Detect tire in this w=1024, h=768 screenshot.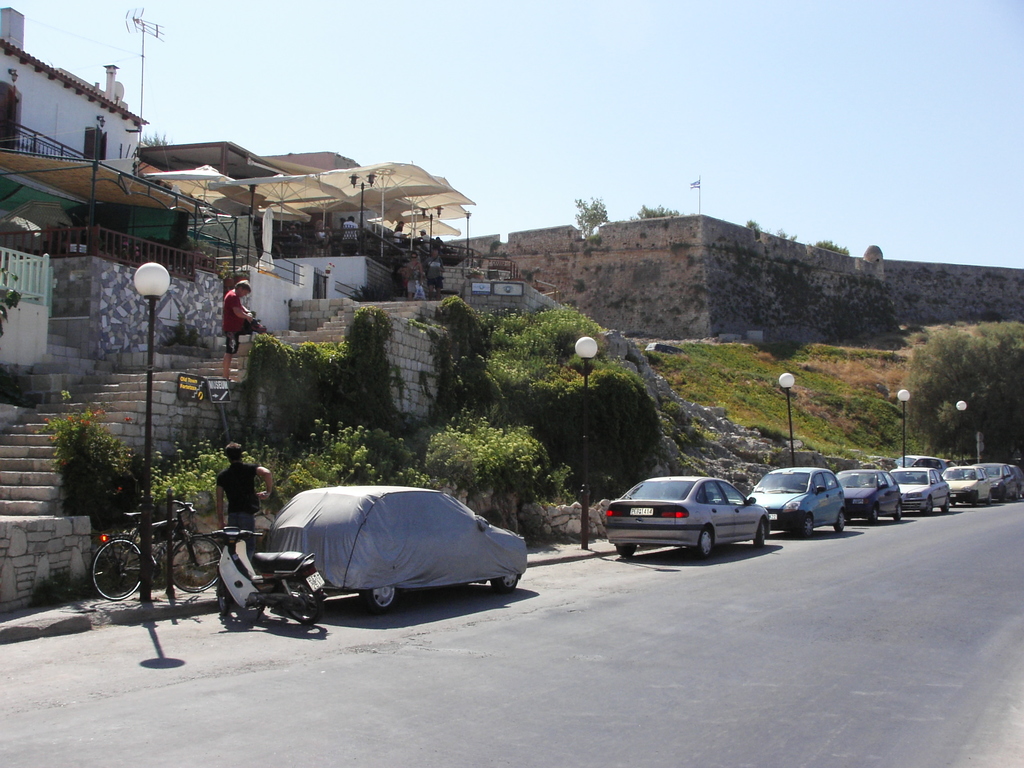
Detection: box=[362, 587, 396, 616].
